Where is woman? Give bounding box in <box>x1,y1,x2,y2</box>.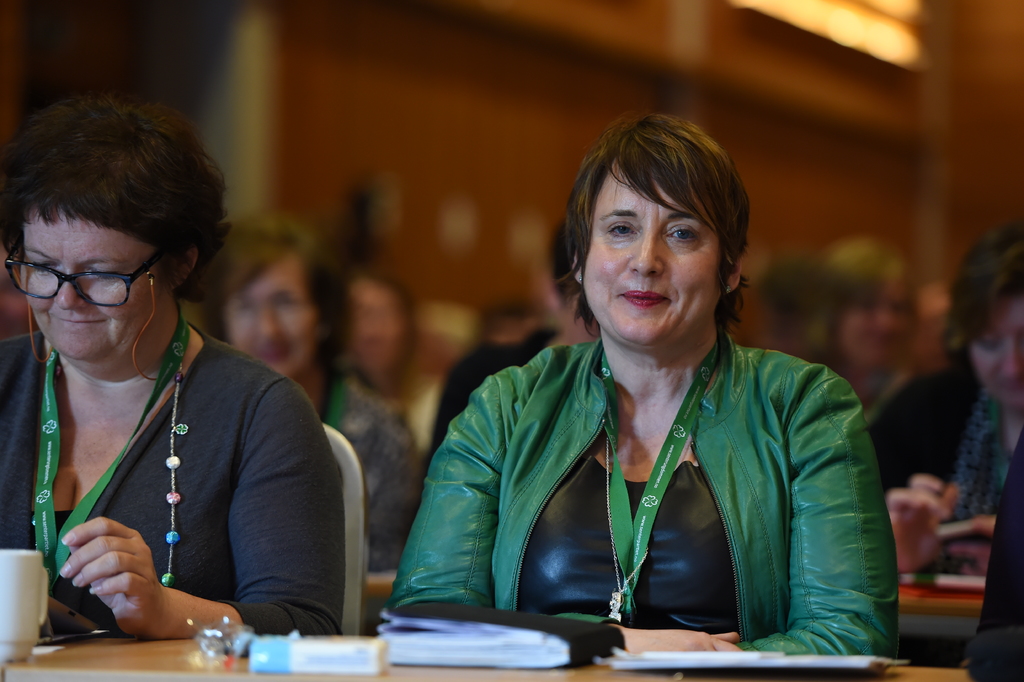
<box>856,235,1023,584</box>.
